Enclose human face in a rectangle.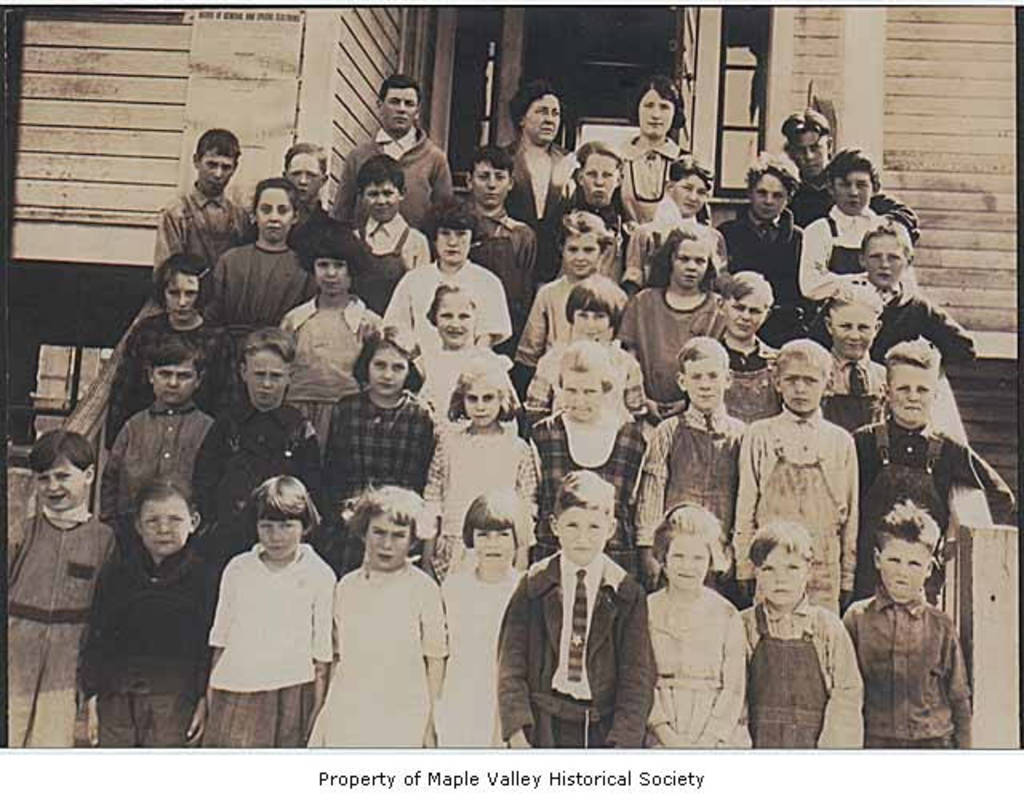
locate(251, 350, 288, 408).
